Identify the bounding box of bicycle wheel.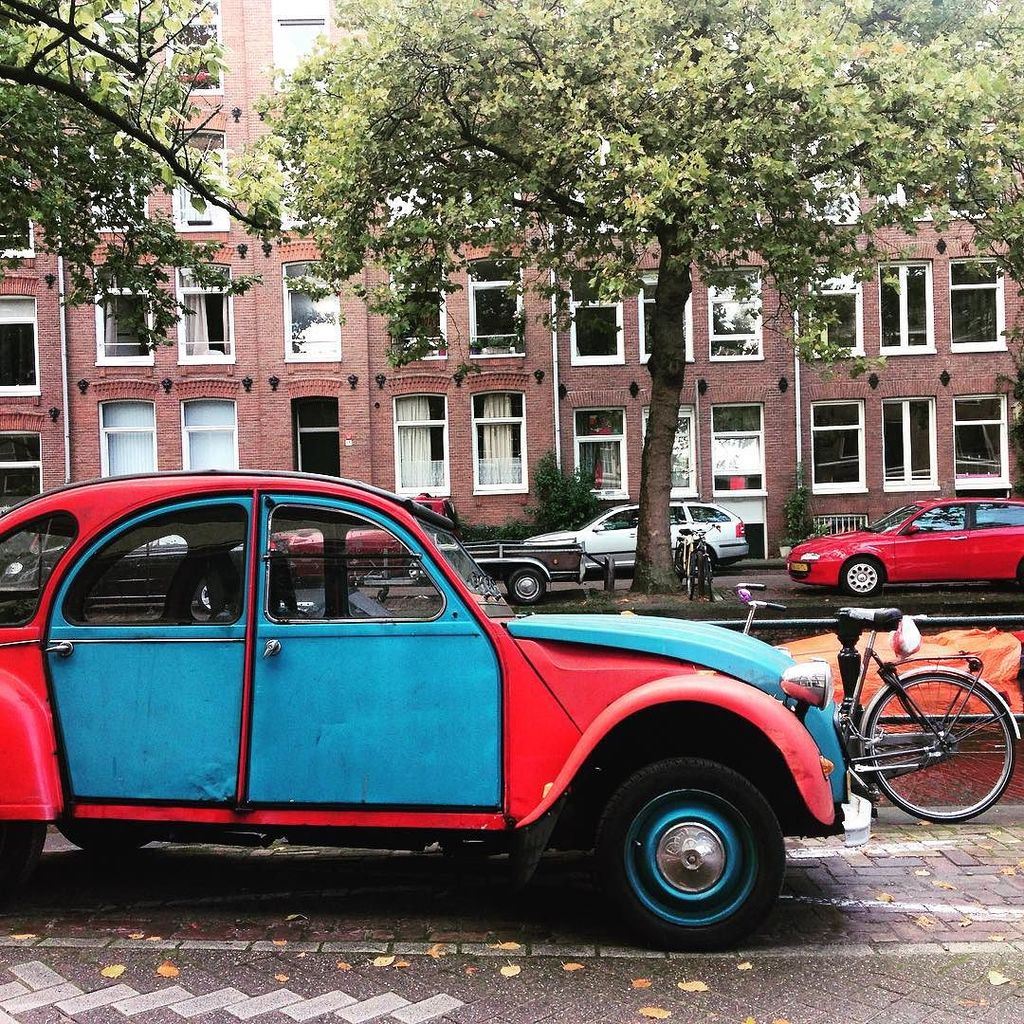
x1=867 y1=671 x2=1019 y2=823.
